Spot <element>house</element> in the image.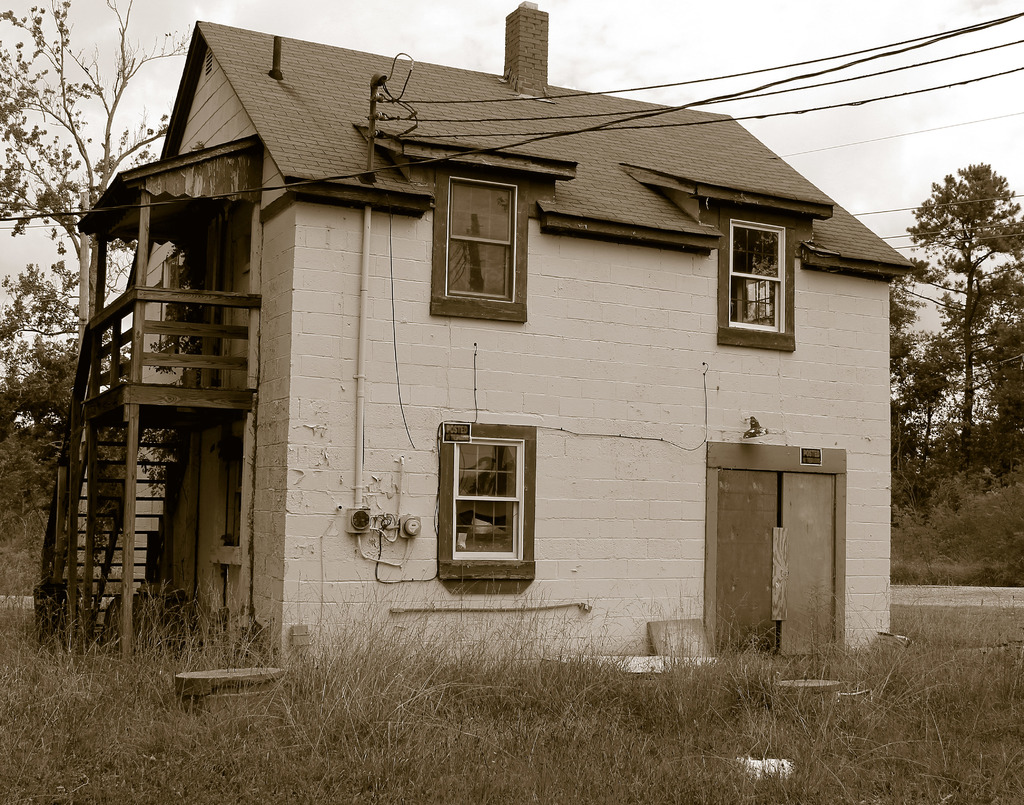
<element>house</element> found at [x1=72, y1=0, x2=917, y2=683].
